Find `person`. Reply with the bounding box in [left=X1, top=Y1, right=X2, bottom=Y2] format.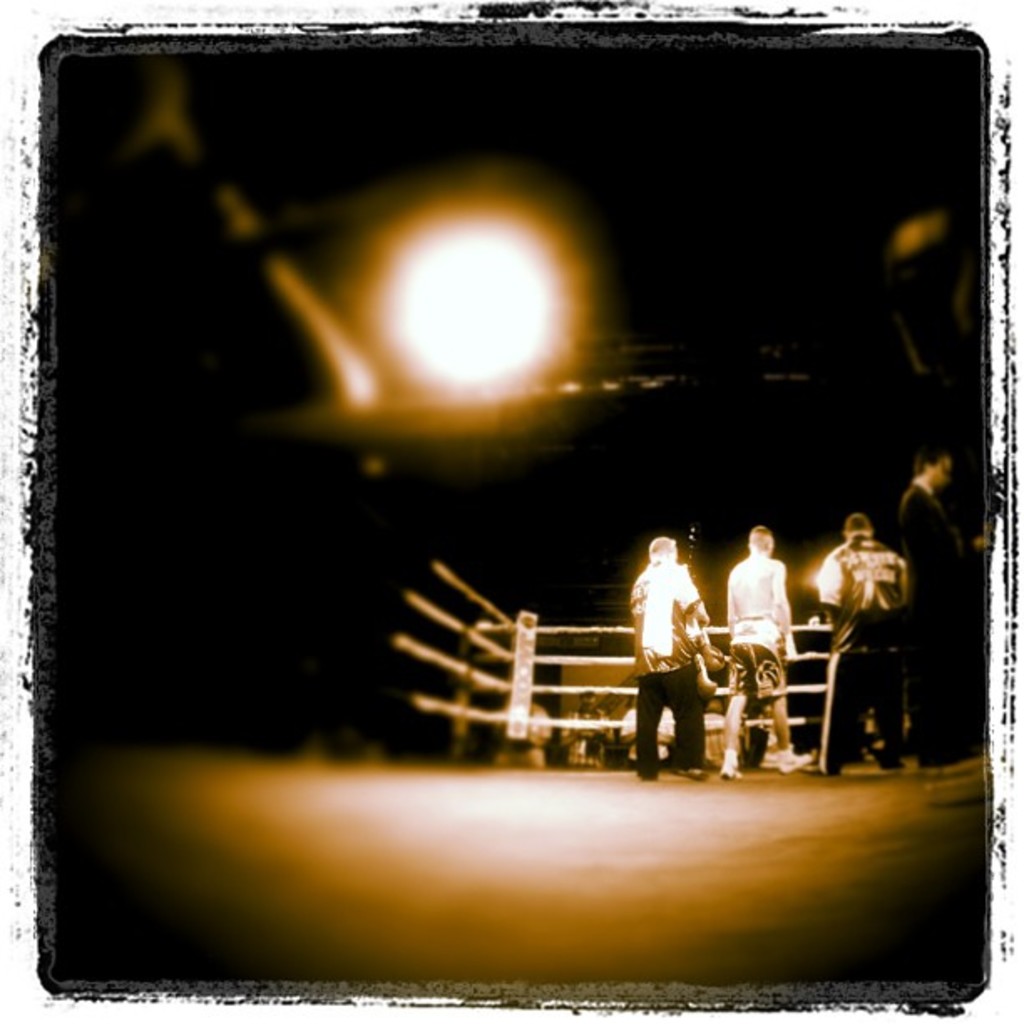
[left=808, top=505, right=920, bottom=785].
